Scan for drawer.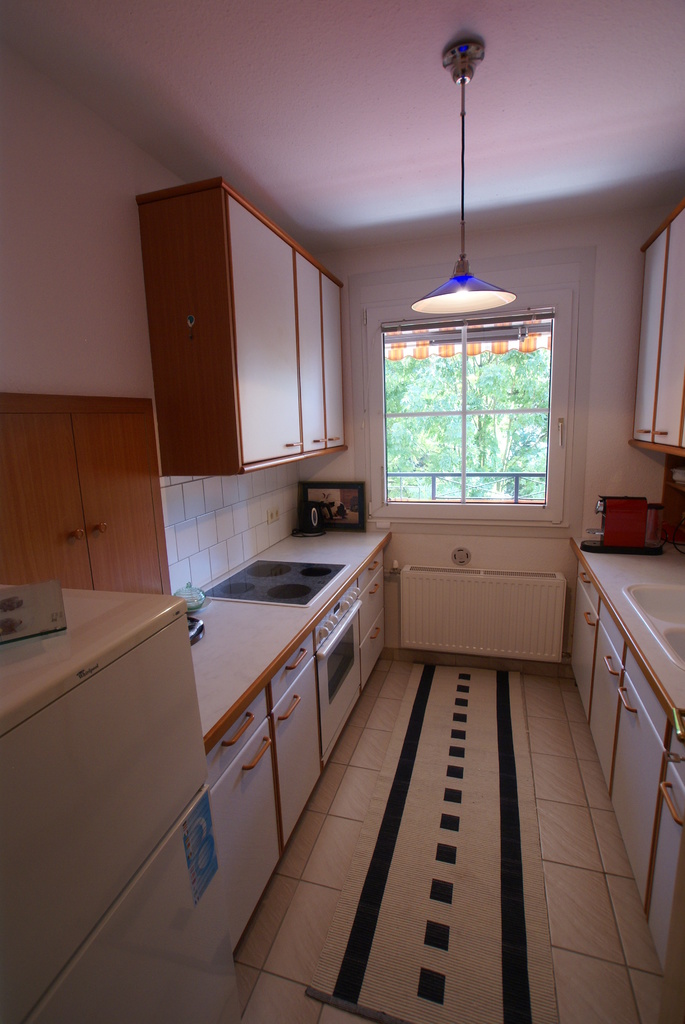
Scan result: x1=356 y1=564 x2=386 y2=650.
